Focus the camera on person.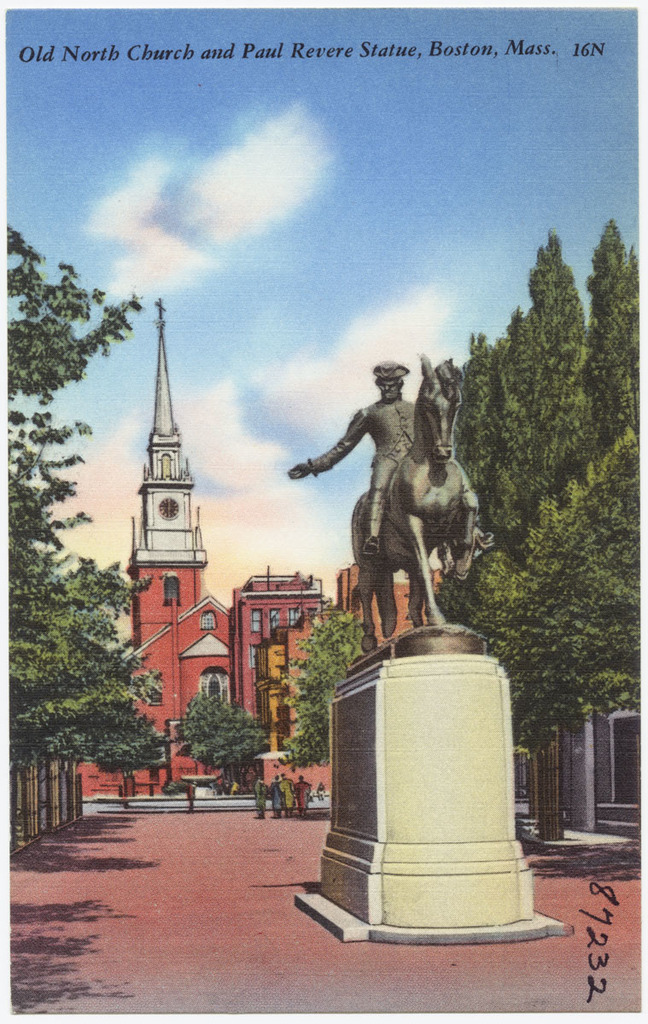
Focus region: [267,772,285,818].
